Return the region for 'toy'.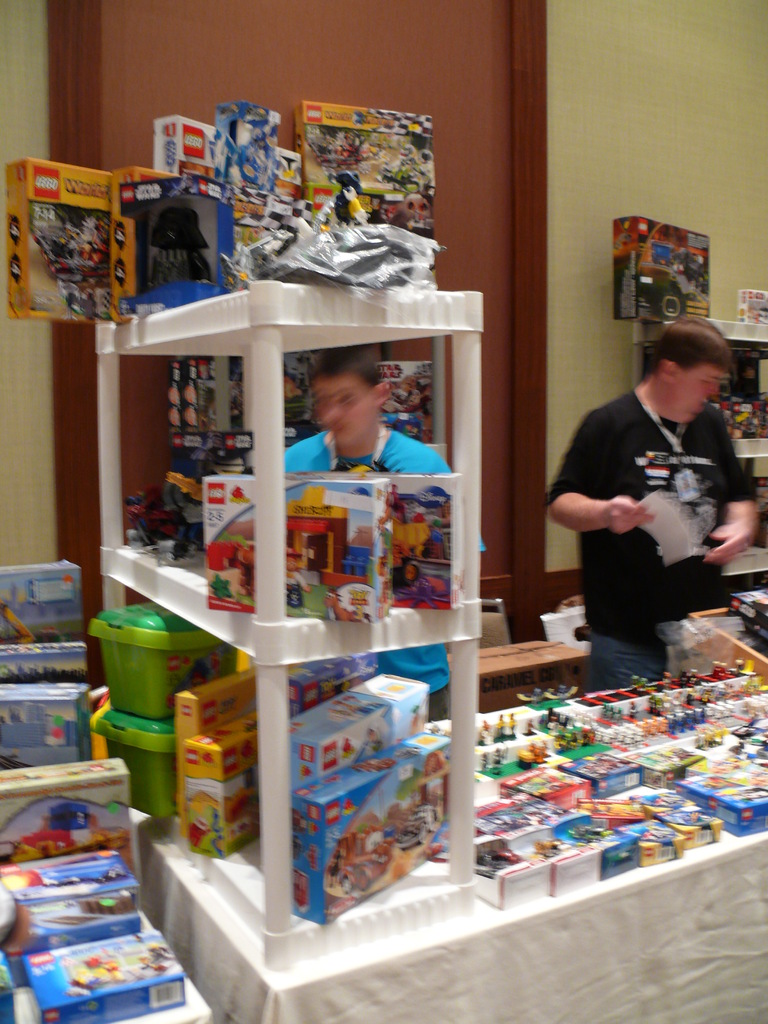
[x1=228, y1=374, x2=248, y2=419].
